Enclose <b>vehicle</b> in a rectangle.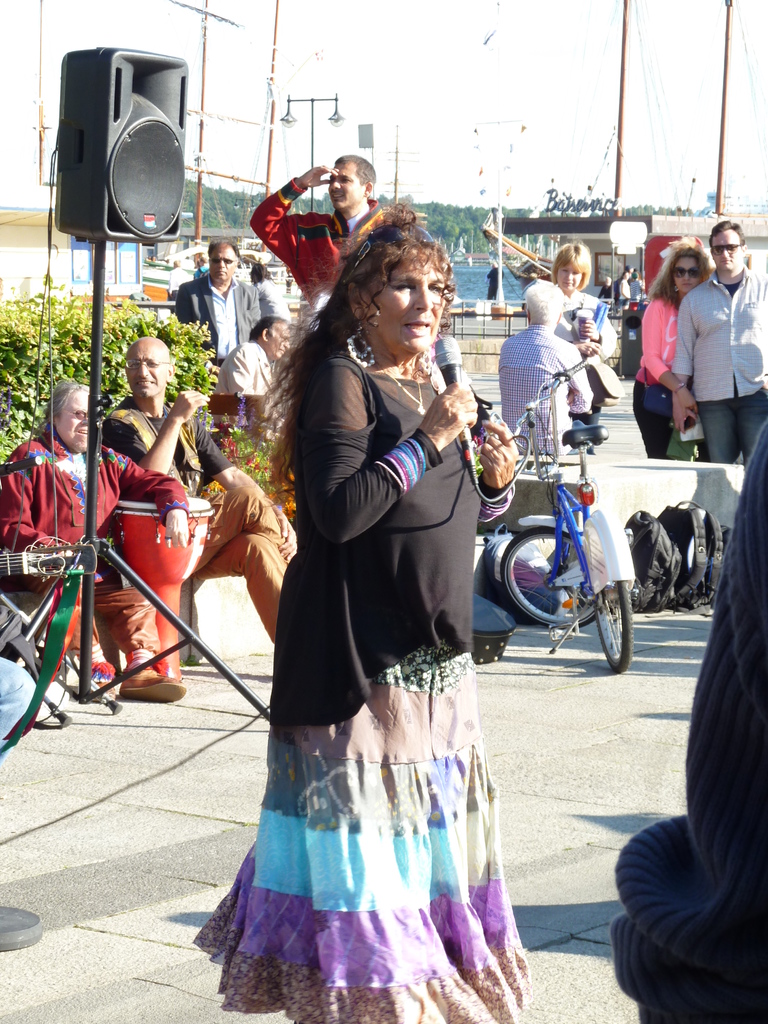
447:236:482:267.
